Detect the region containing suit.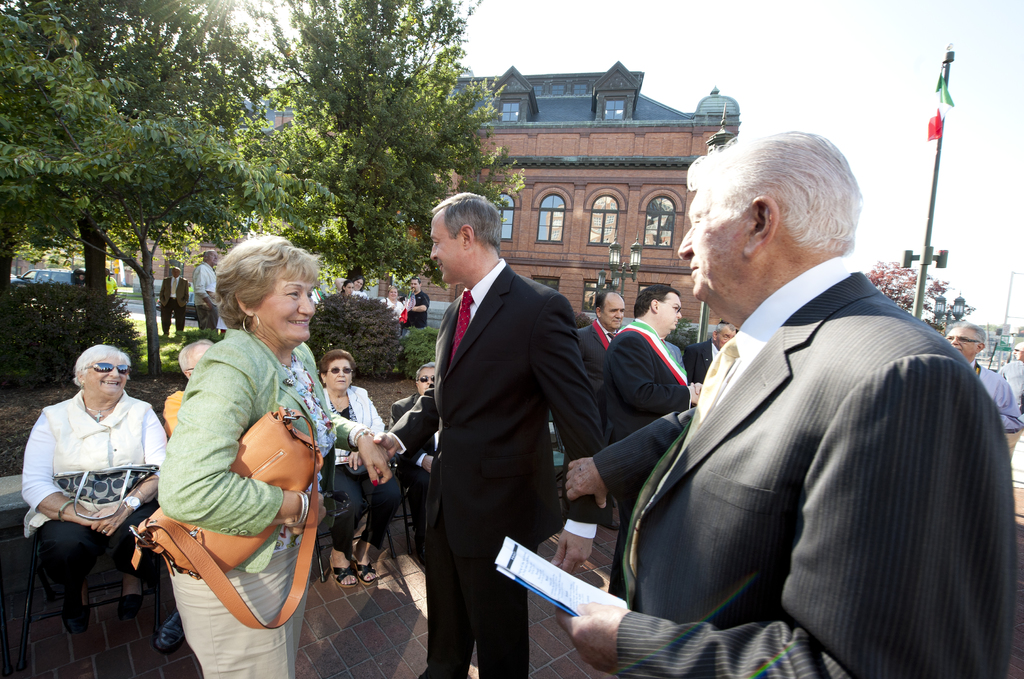
392/186/627/678.
